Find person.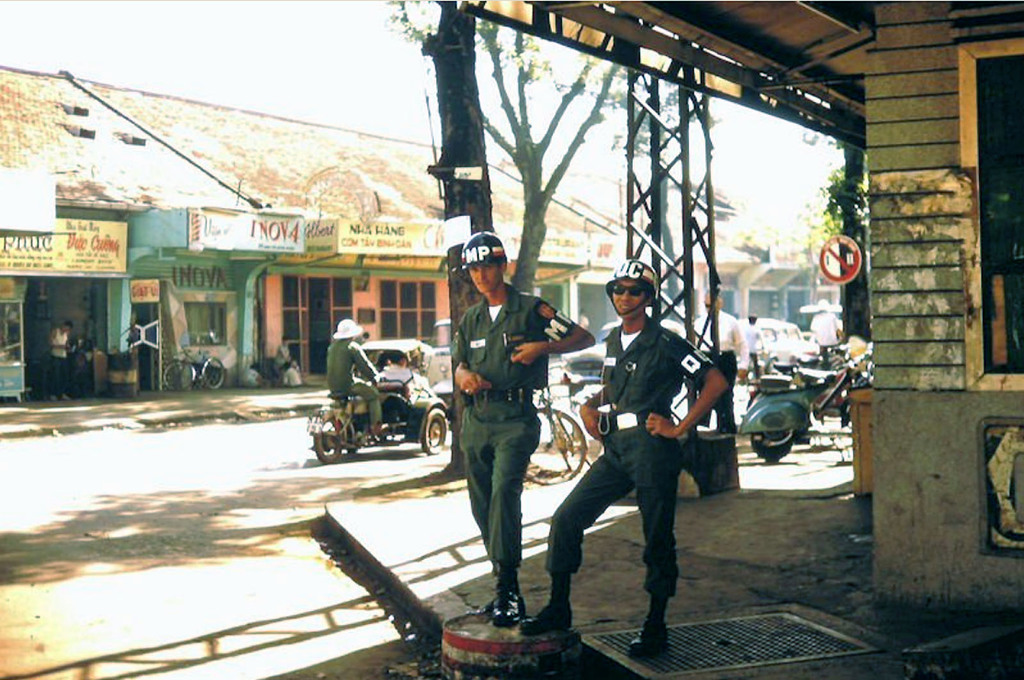
48 319 72 402.
